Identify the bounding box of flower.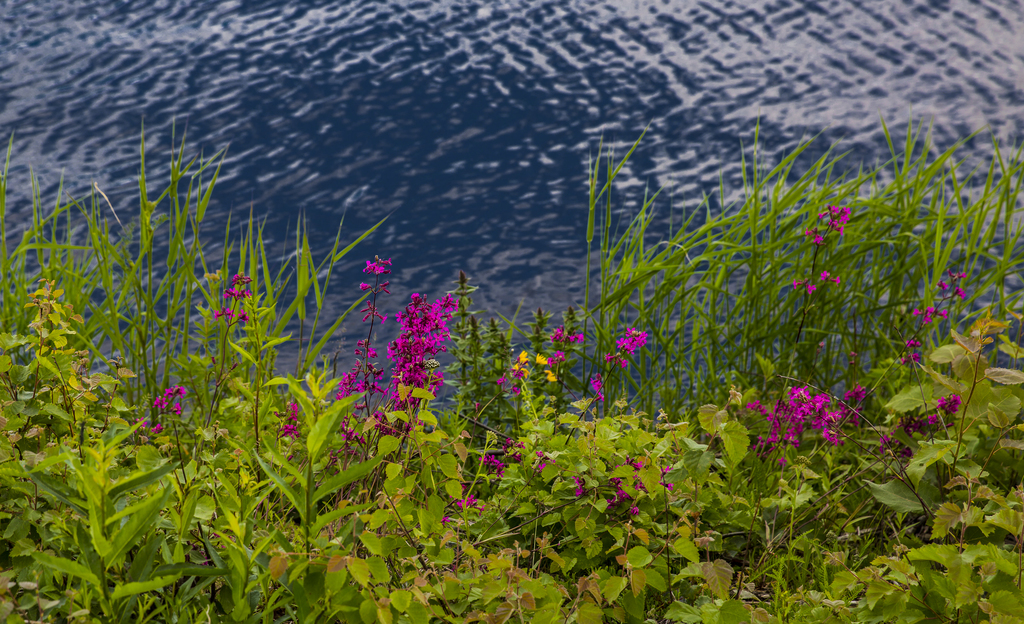
bbox=[790, 268, 837, 292].
